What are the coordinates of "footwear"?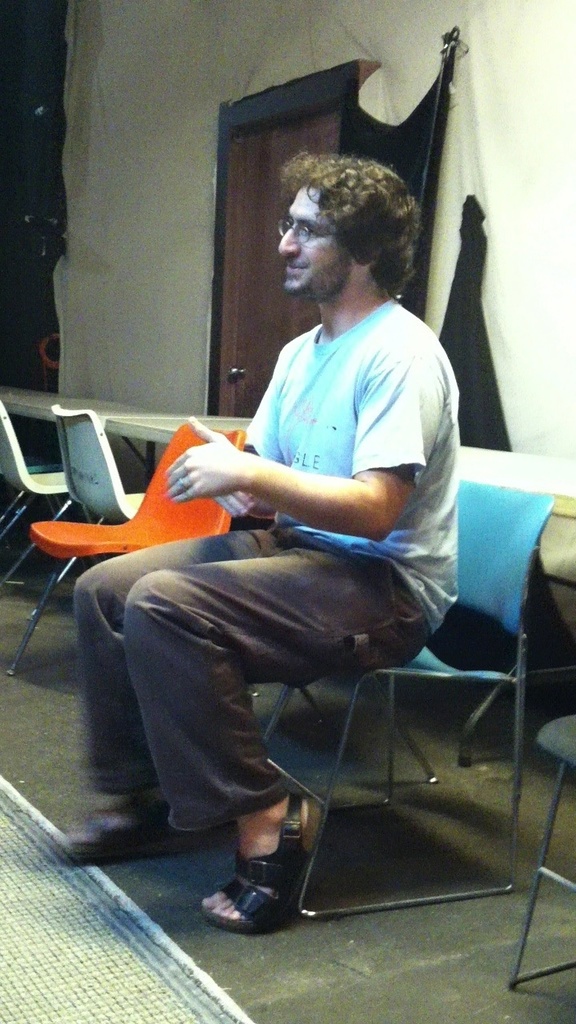
{"x1": 50, "y1": 782, "x2": 201, "y2": 870}.
